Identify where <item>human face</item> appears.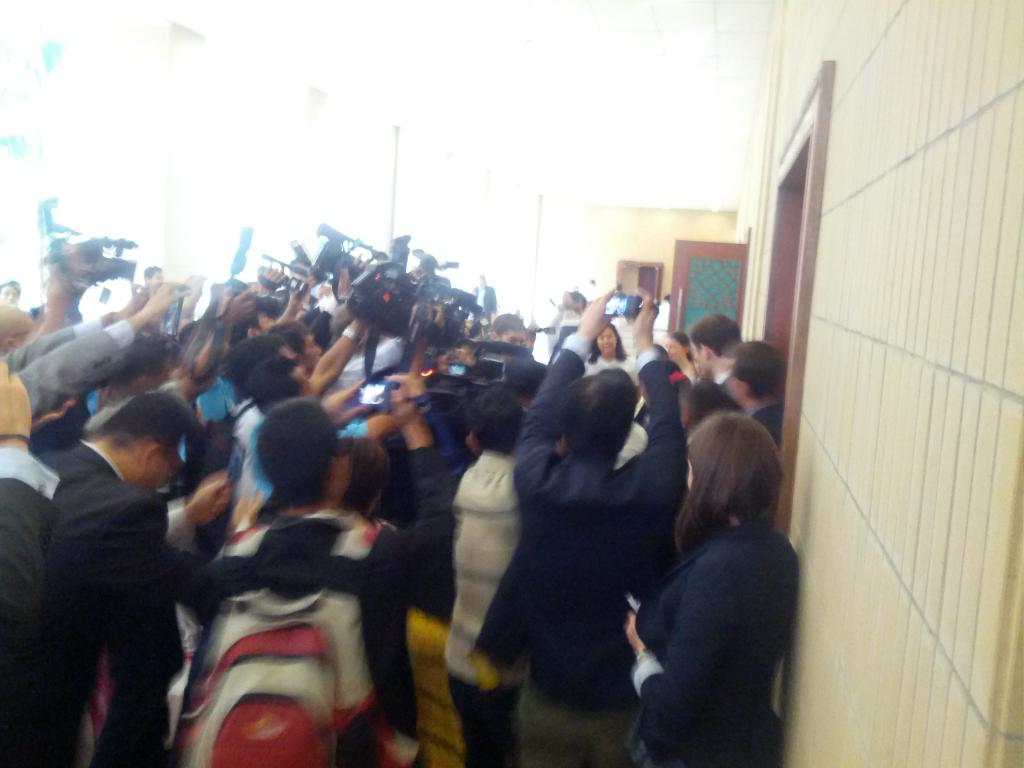
Appears at <bbox>660, 332, 686, 359</bbox>.
